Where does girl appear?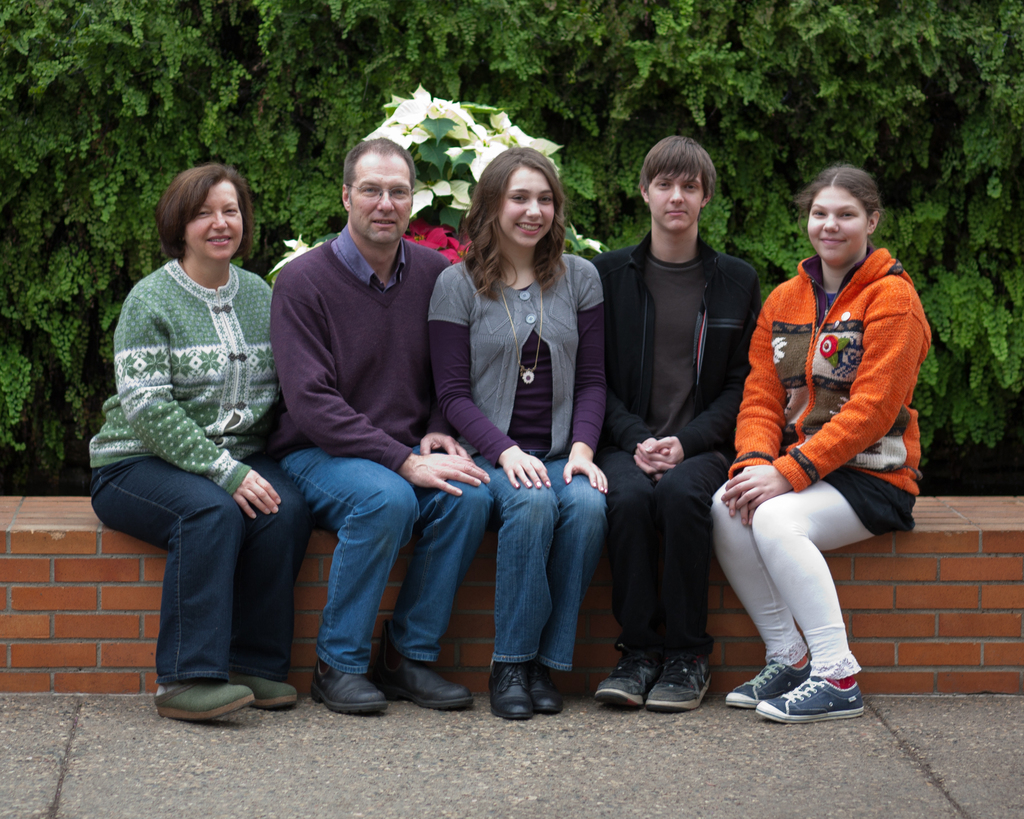
Appears at bbox=[427, 149, 605, 718].
